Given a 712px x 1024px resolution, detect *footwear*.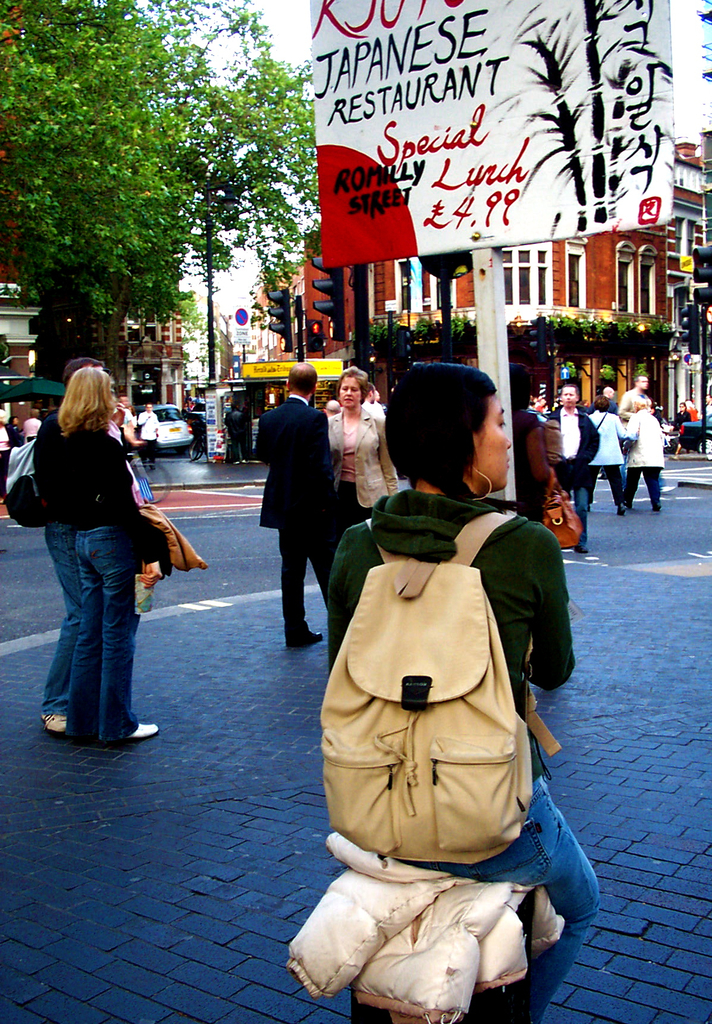
{"x1": 44, "y1": 712, "x2": 65, "y2": 736}.
